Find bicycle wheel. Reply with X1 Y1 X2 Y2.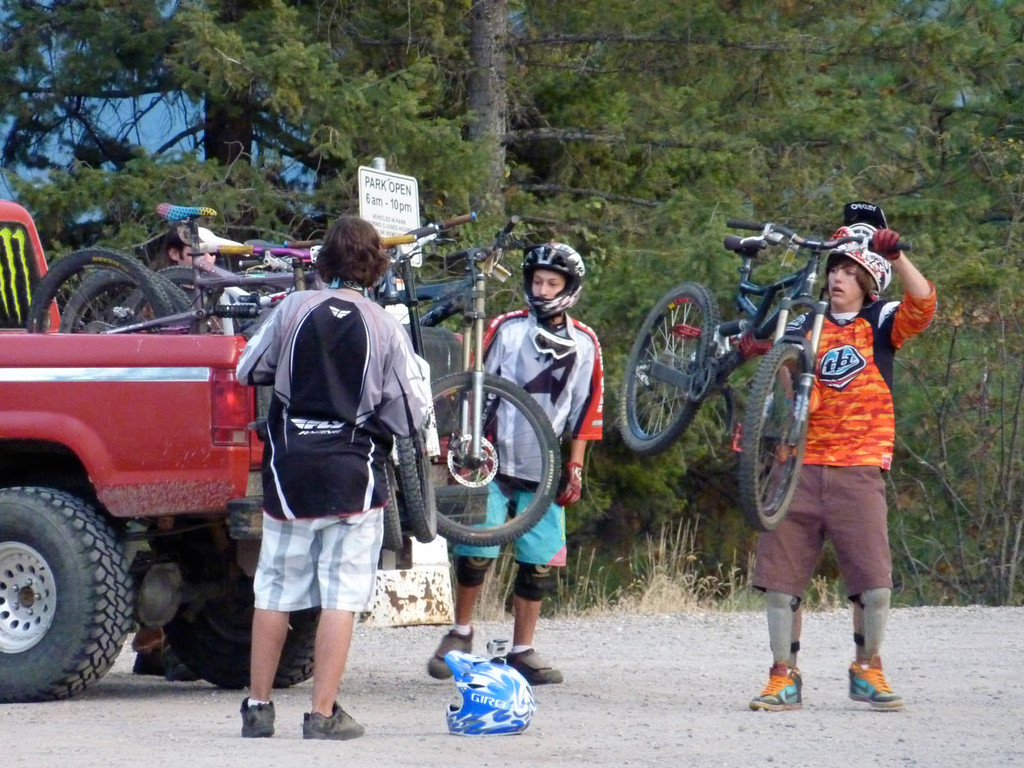
62 265 204 340.
